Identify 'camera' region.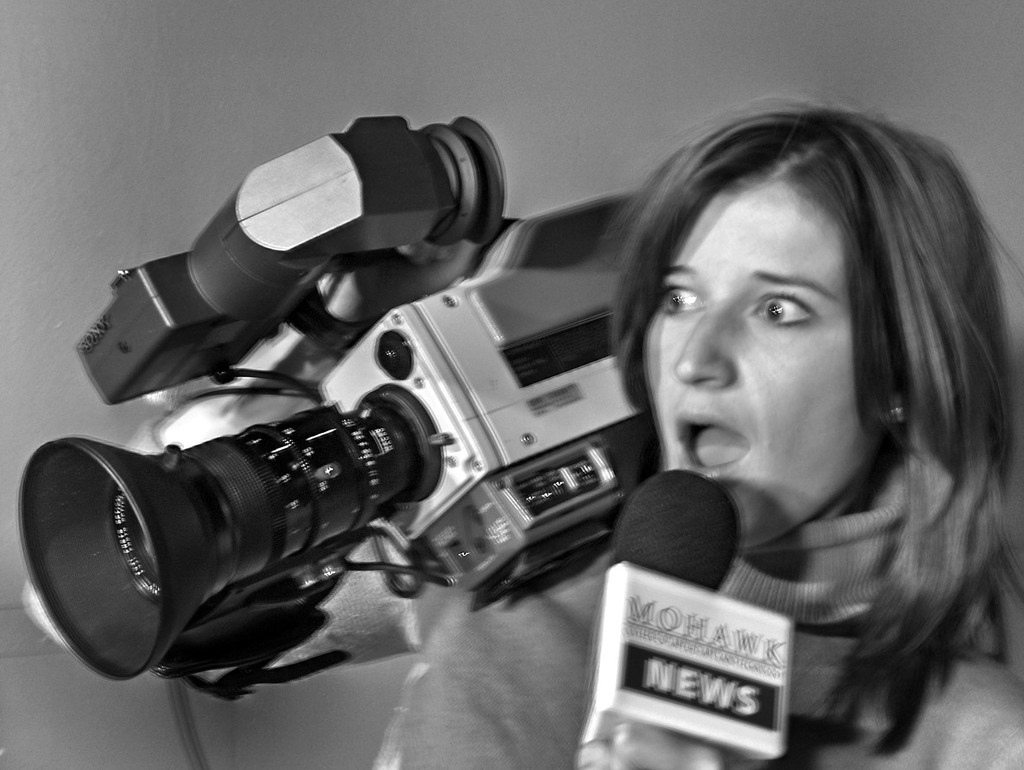
Region: l=24, t=168, r=722, b=726.
